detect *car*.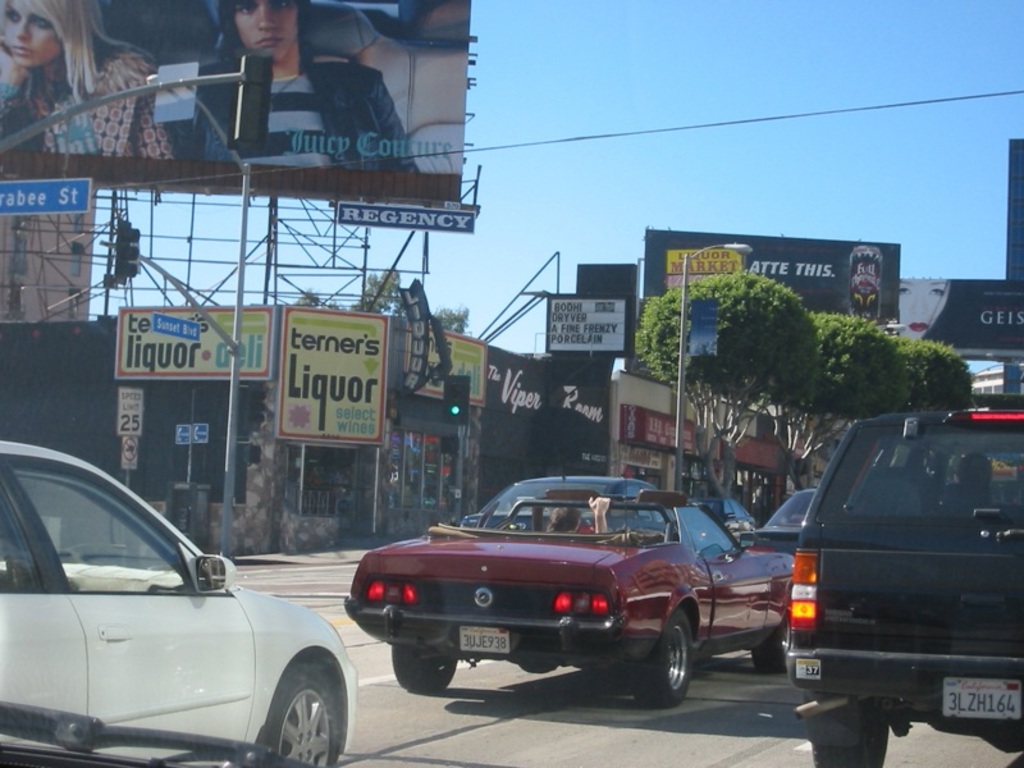
Detected at [303, 490, 795, 719].
